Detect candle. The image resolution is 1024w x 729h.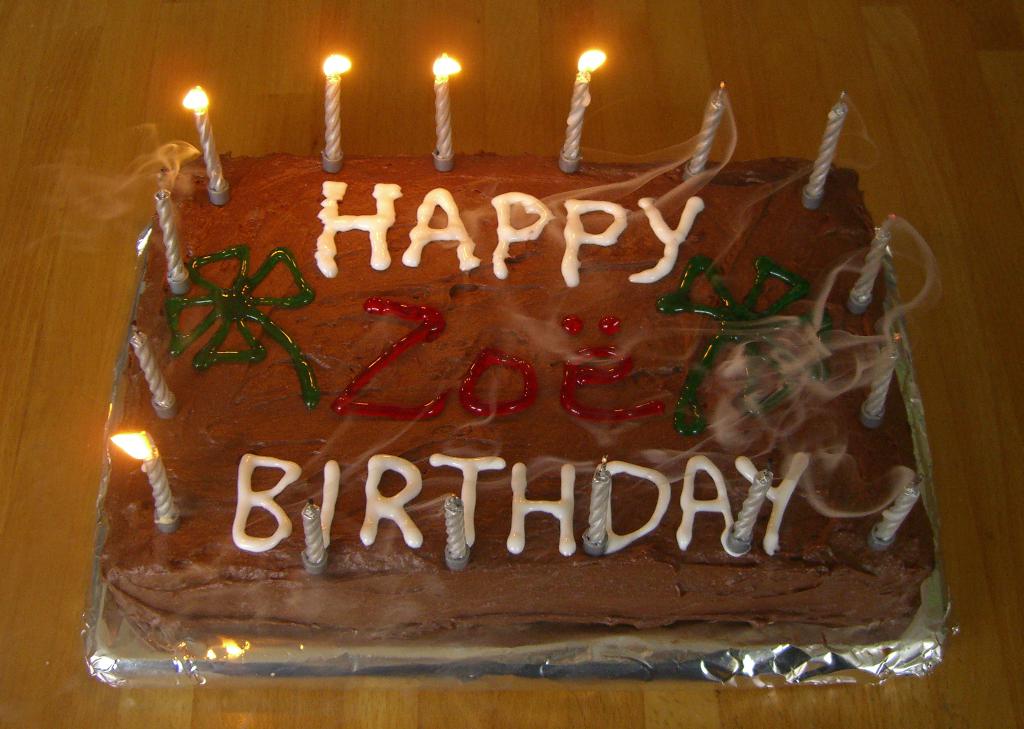
box(869, 477, 922, 539).
